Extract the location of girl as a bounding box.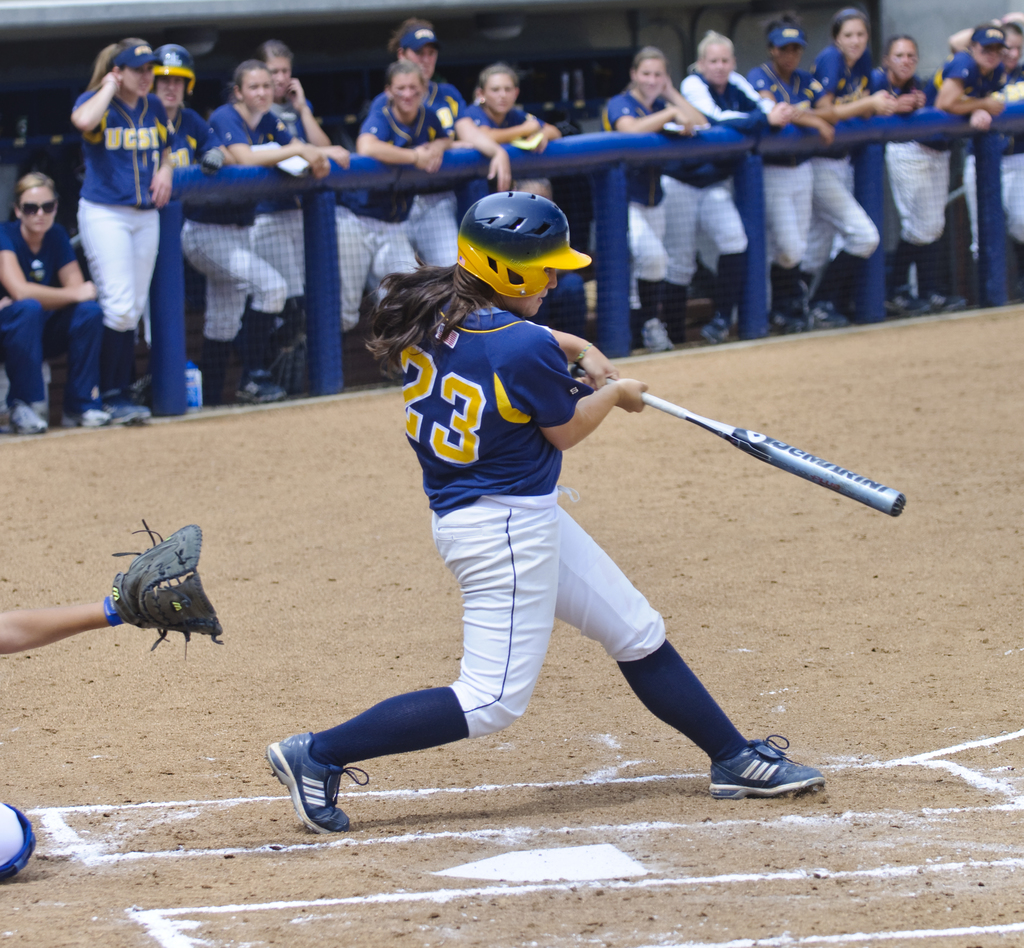
(x1=888, y1=23, x2=1005, y2=309).
